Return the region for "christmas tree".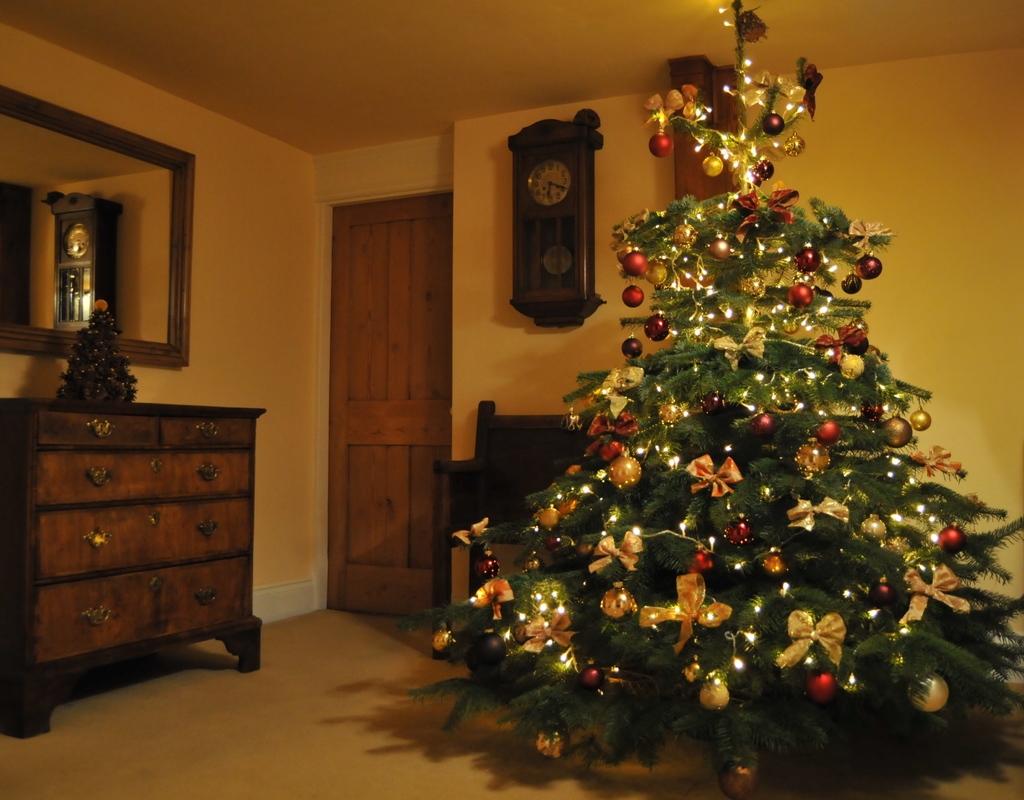
region(390, 0, 1023, 799).
